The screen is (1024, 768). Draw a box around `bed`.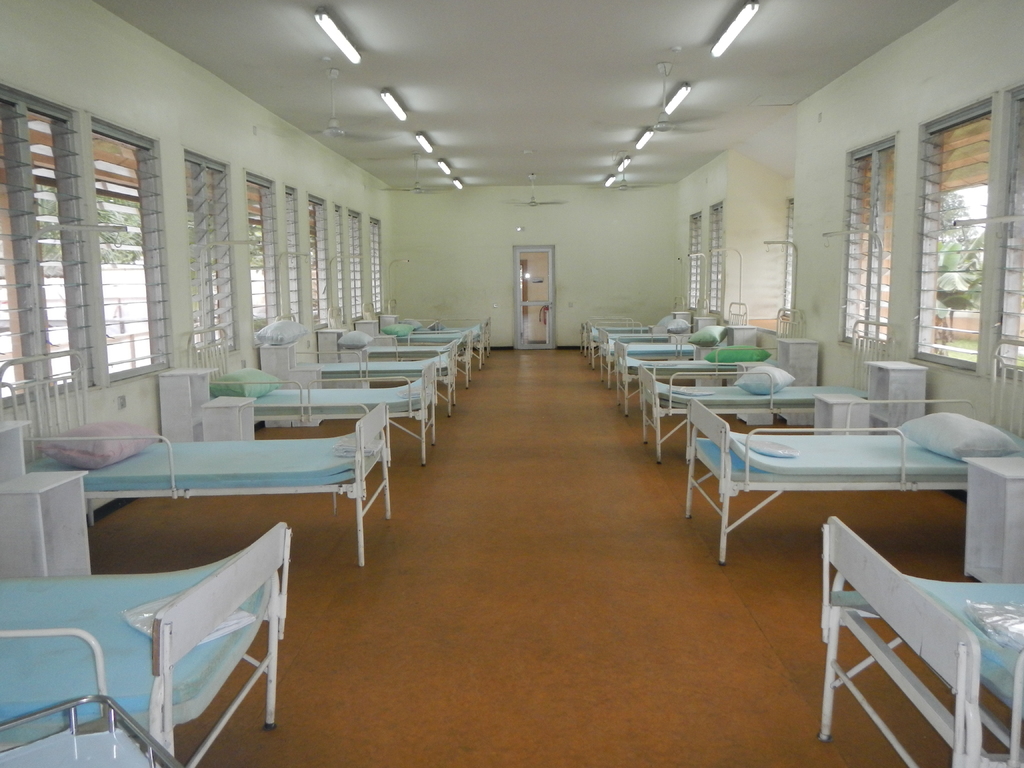
Rect(616, 299, 816, 422).
